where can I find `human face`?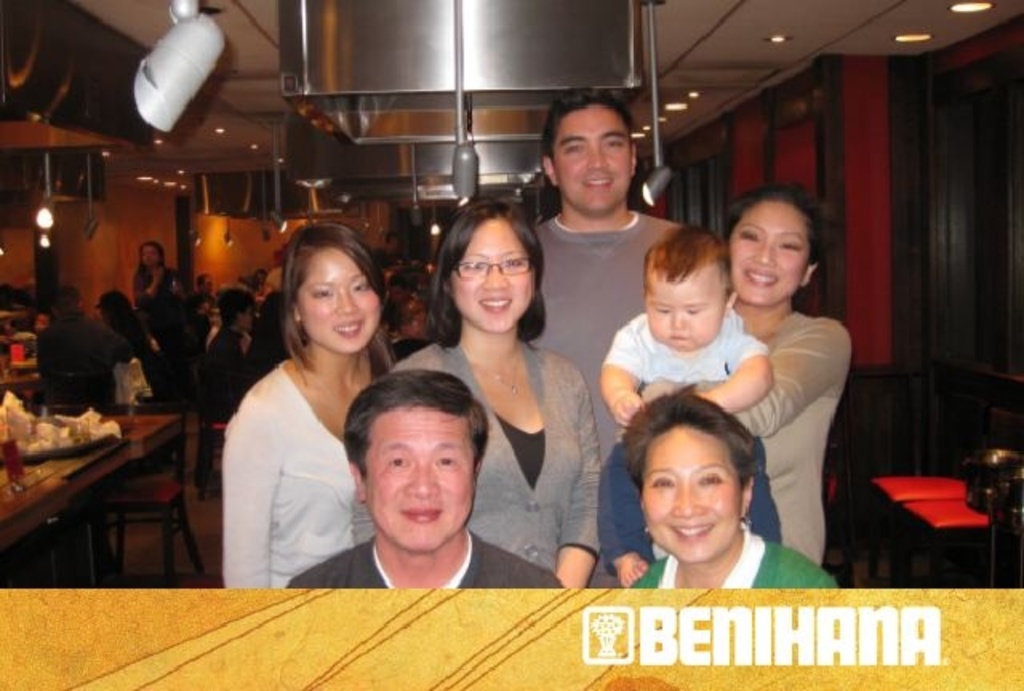
You can find it at l=637, t=424, r=742, b=565.
